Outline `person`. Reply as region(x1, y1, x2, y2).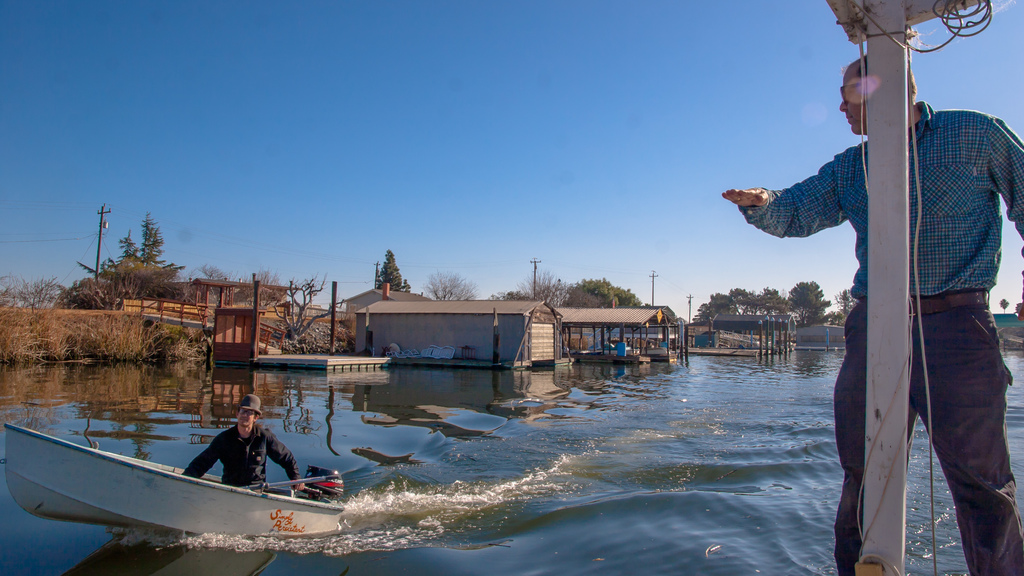
region(183, 394, 301, 503).
